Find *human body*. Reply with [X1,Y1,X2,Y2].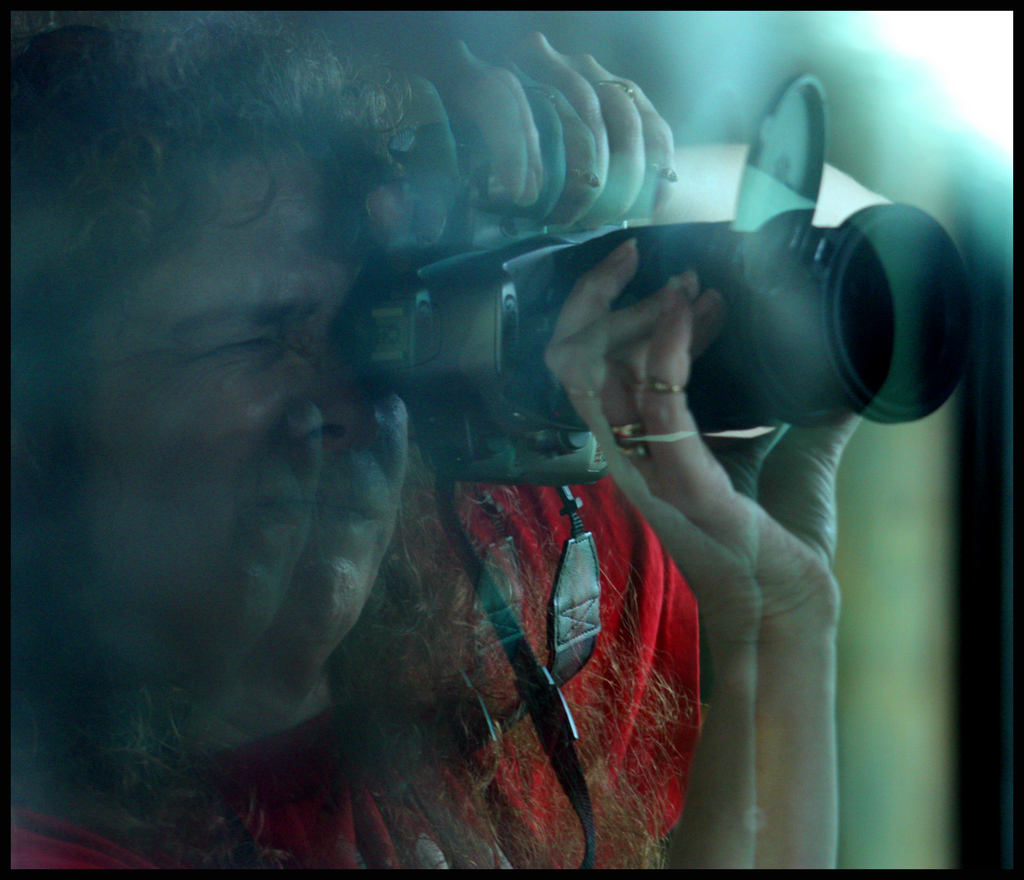
[0,12,860,879].
